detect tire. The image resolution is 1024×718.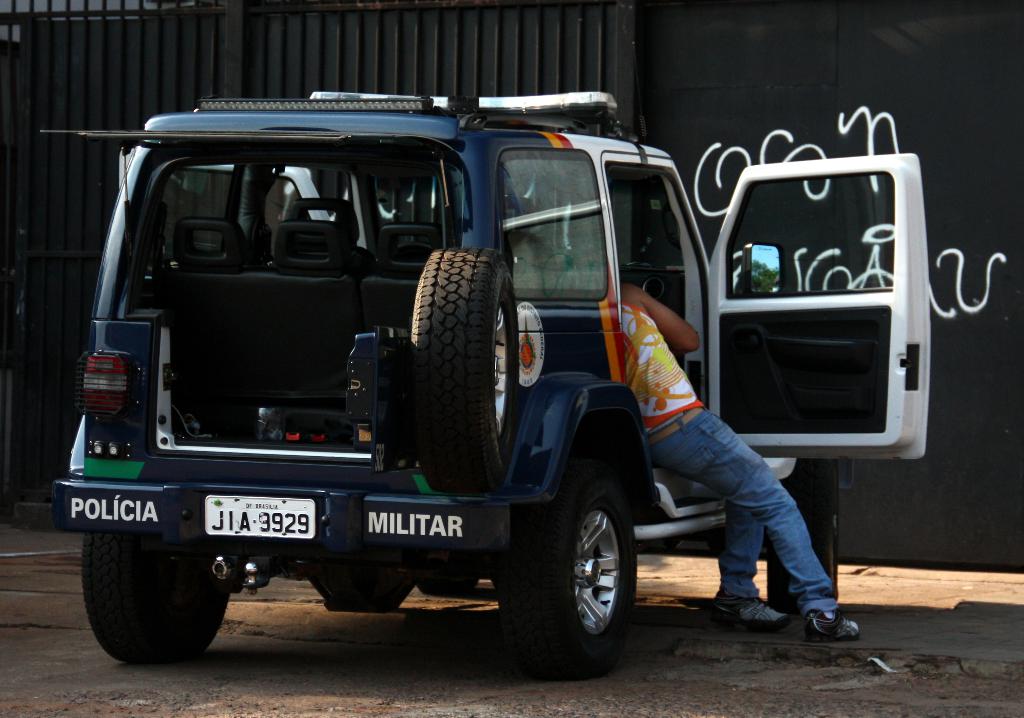
497 466 644 670.
